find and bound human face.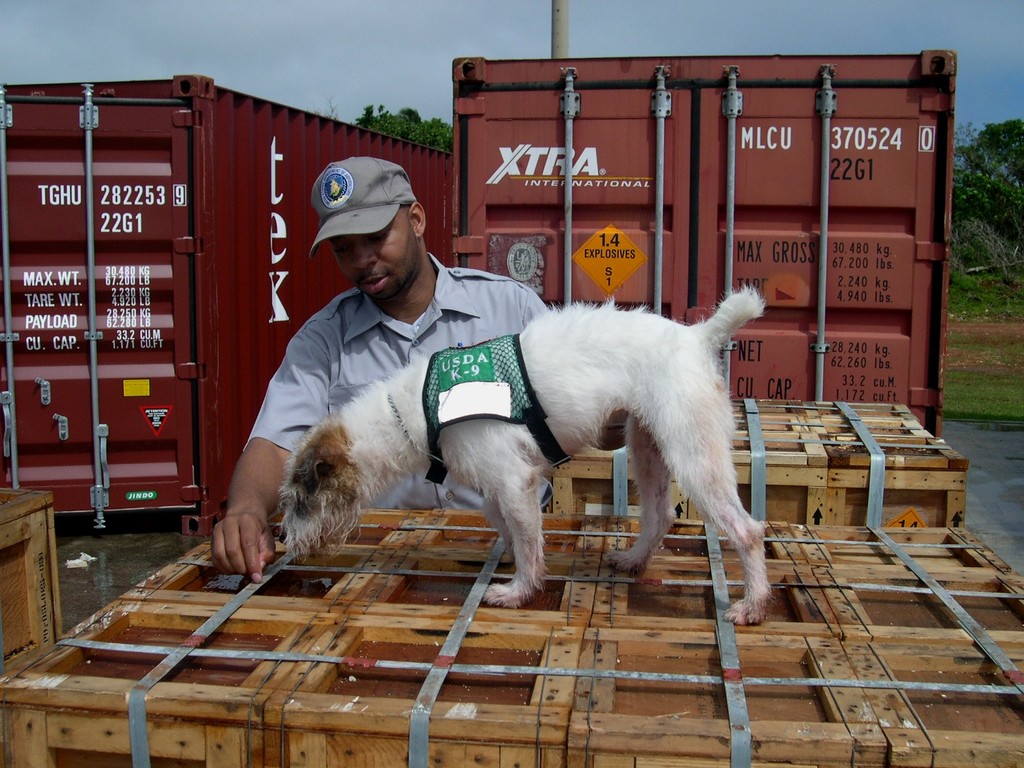
Bound: {"x1": 328, "y1": 207, "x2": 415, "y2": 298}.
